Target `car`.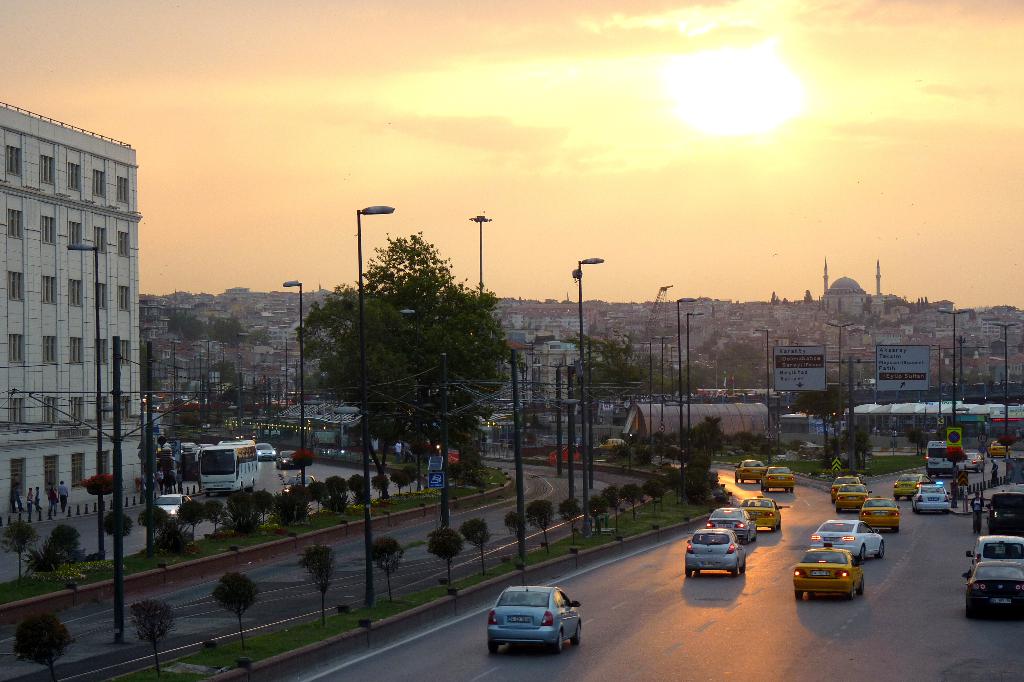
Target region: rect(739, 492, 785, 539).
